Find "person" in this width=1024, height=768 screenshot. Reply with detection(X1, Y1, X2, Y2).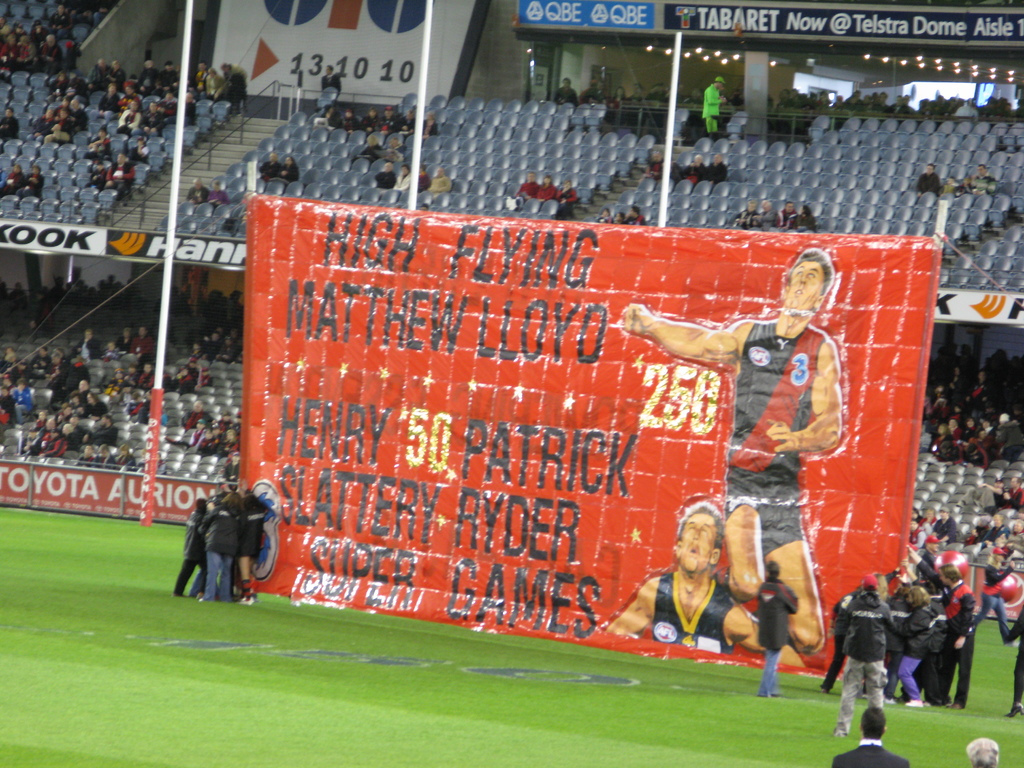
detection(730, 195, 756, 232).
